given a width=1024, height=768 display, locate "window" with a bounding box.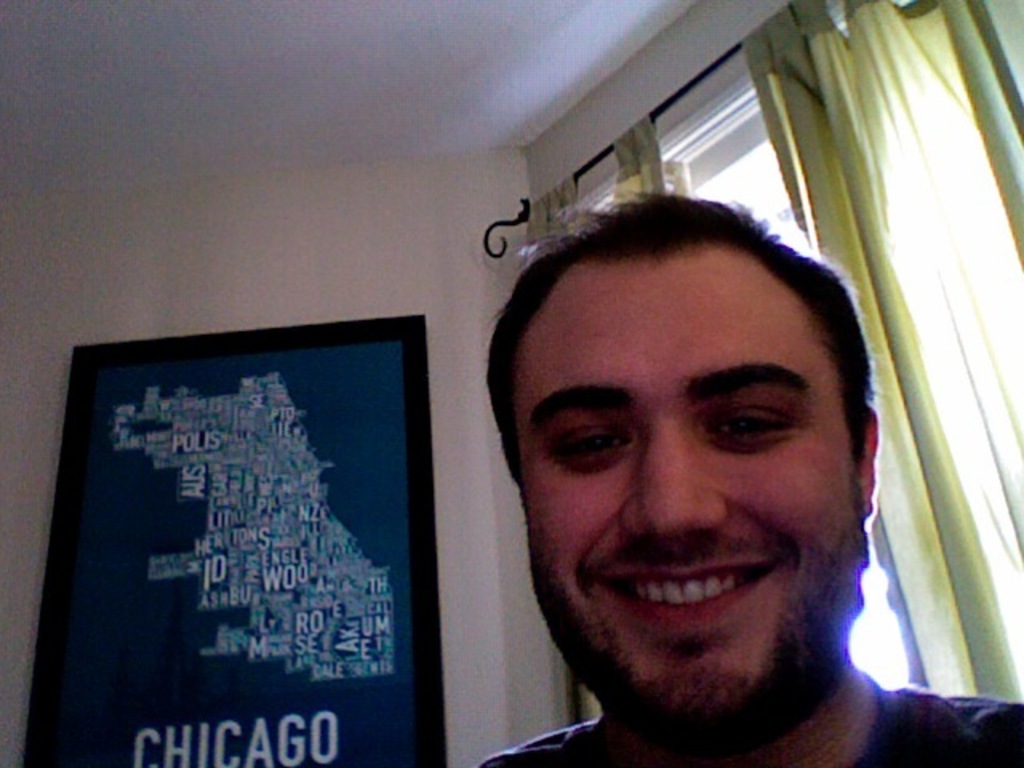
Located: (563, 0, 931, 710).
